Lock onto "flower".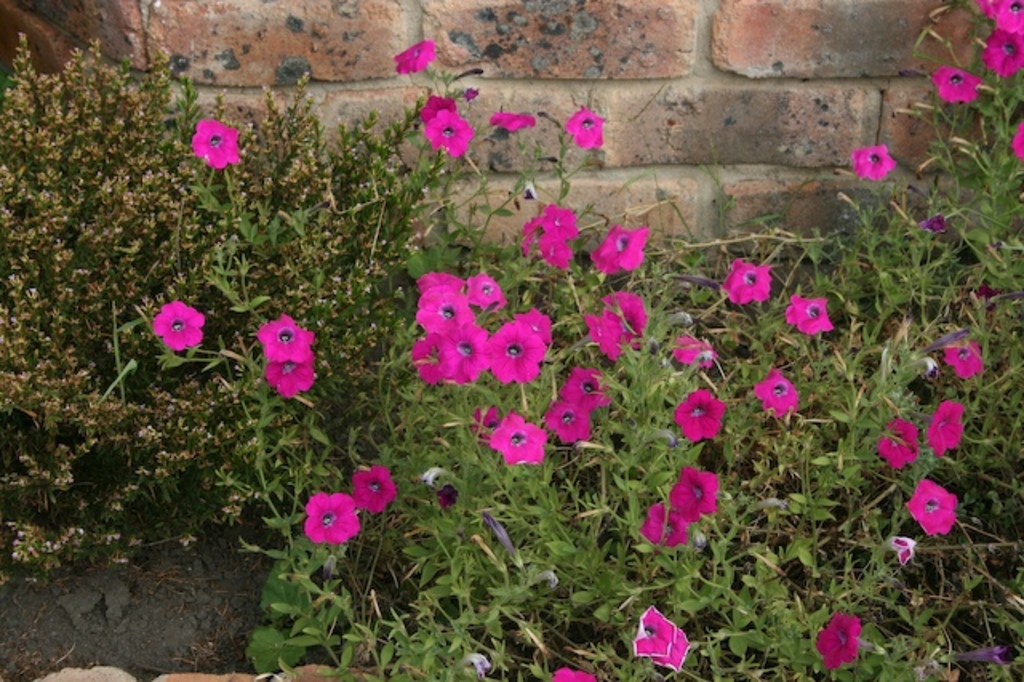
Locked: [left=904, top=477, right=962, bottom=530].
